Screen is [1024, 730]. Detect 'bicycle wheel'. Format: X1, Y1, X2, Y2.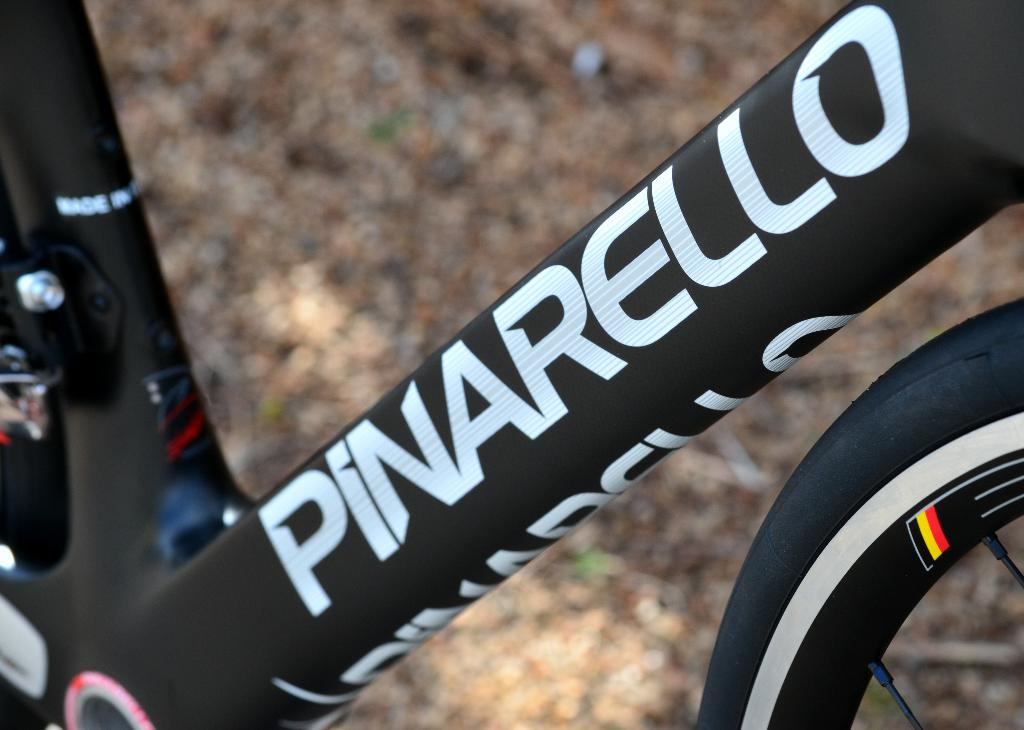
700, 270, 1002, 700.
